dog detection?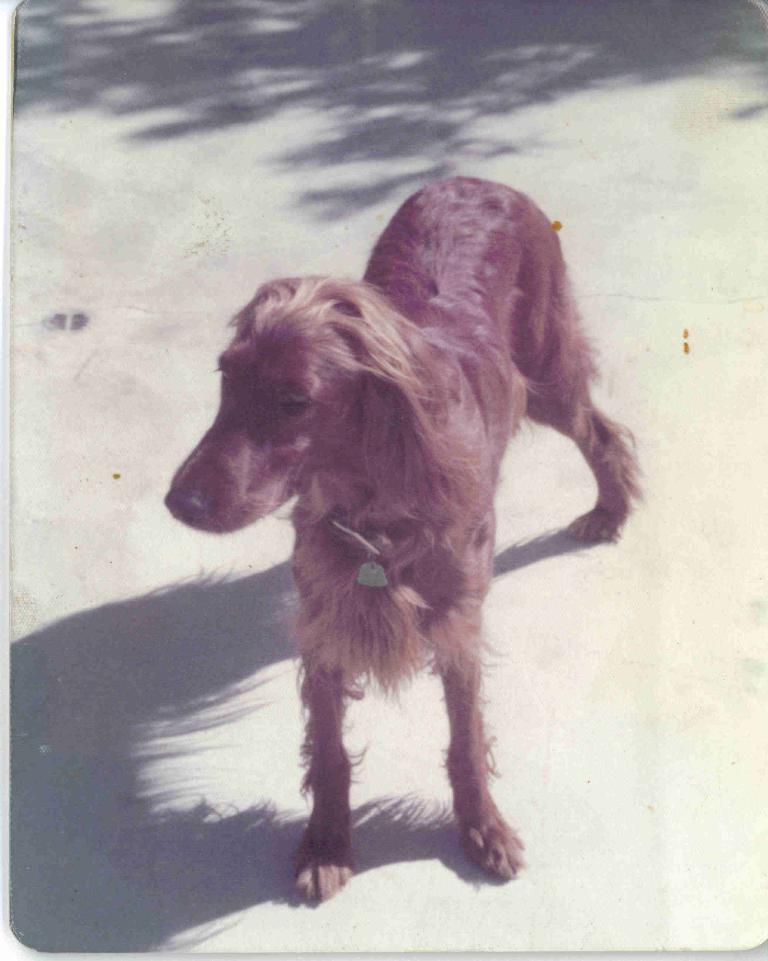
bbox=(150, 167, 643, 905)
